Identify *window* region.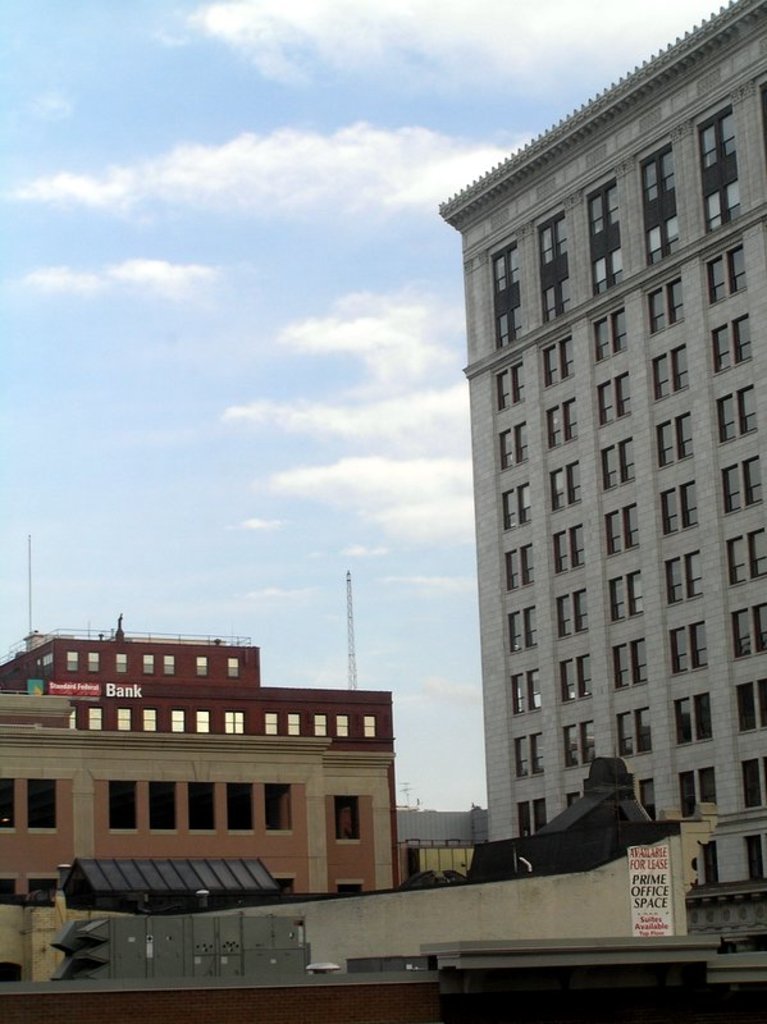
Region: Rect(227, 782, 256, 836).
